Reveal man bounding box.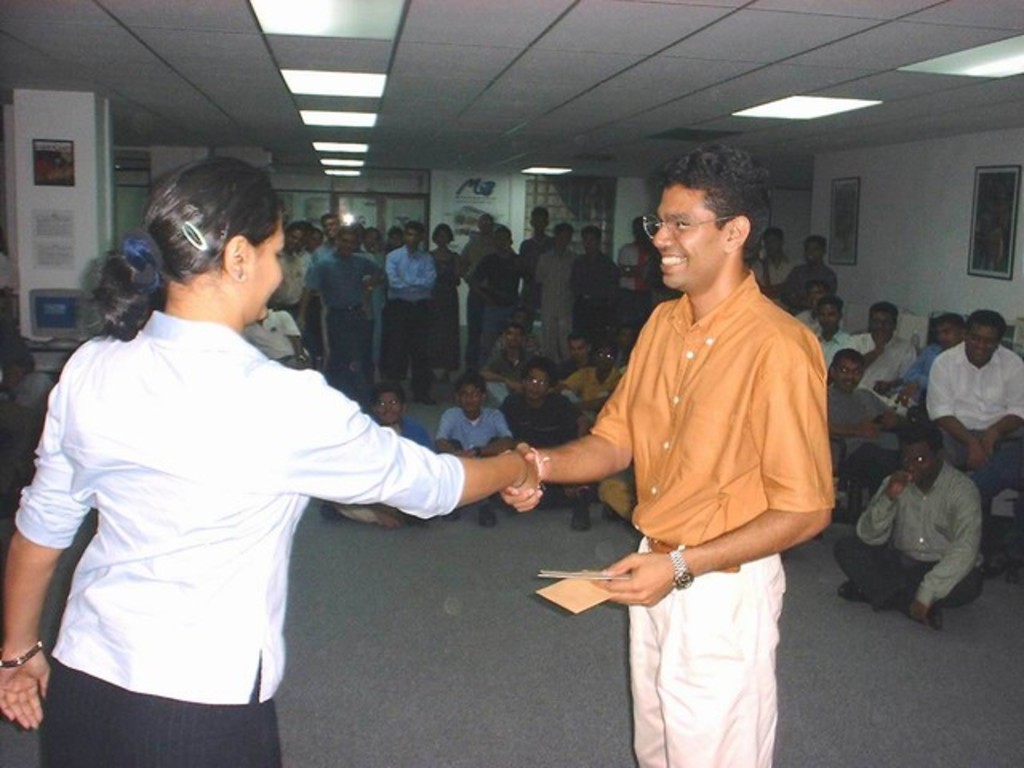
Revealed: locate(923, 309, 1022, 573).
